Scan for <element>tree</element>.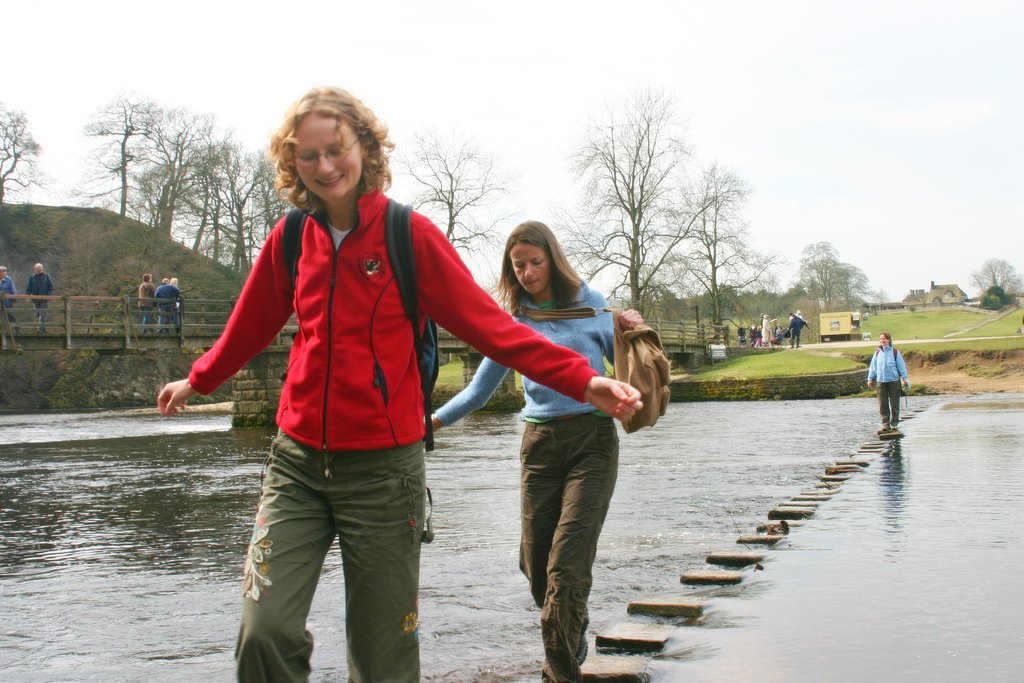
Scan result: 0:98:45:213.
